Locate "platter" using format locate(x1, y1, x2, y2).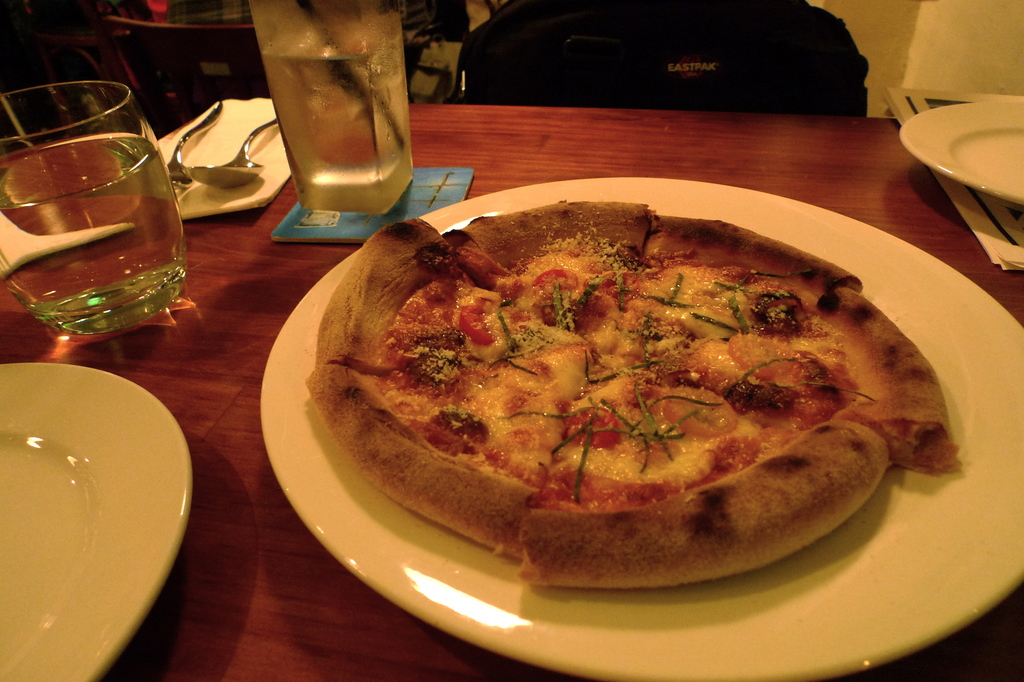
locate(897, 103, 1023, 199).
